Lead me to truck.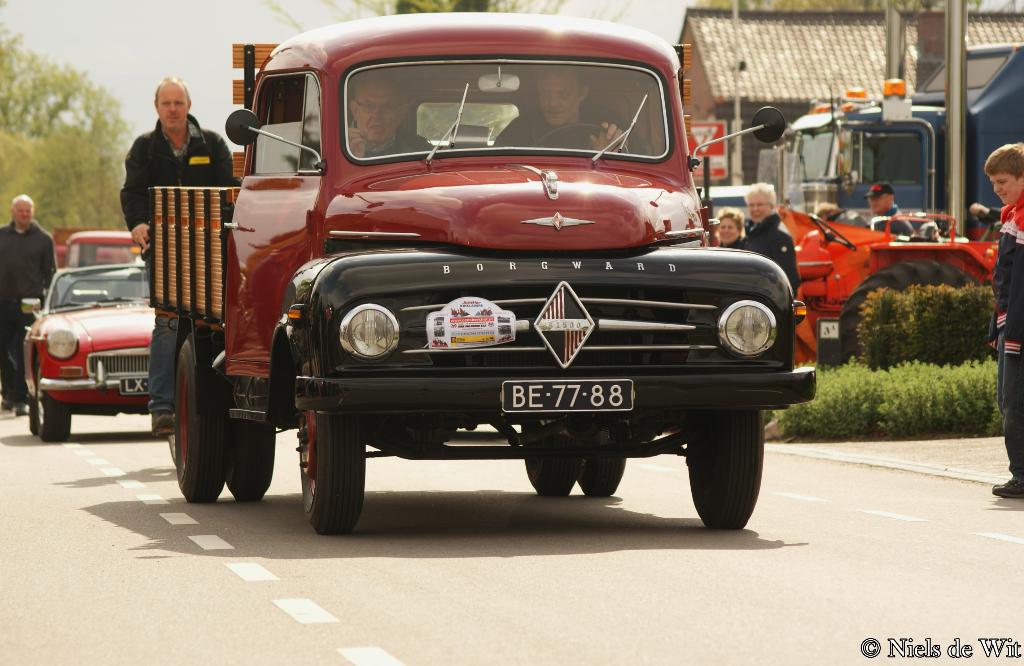
Lead to 51, 222, 136, 261.
